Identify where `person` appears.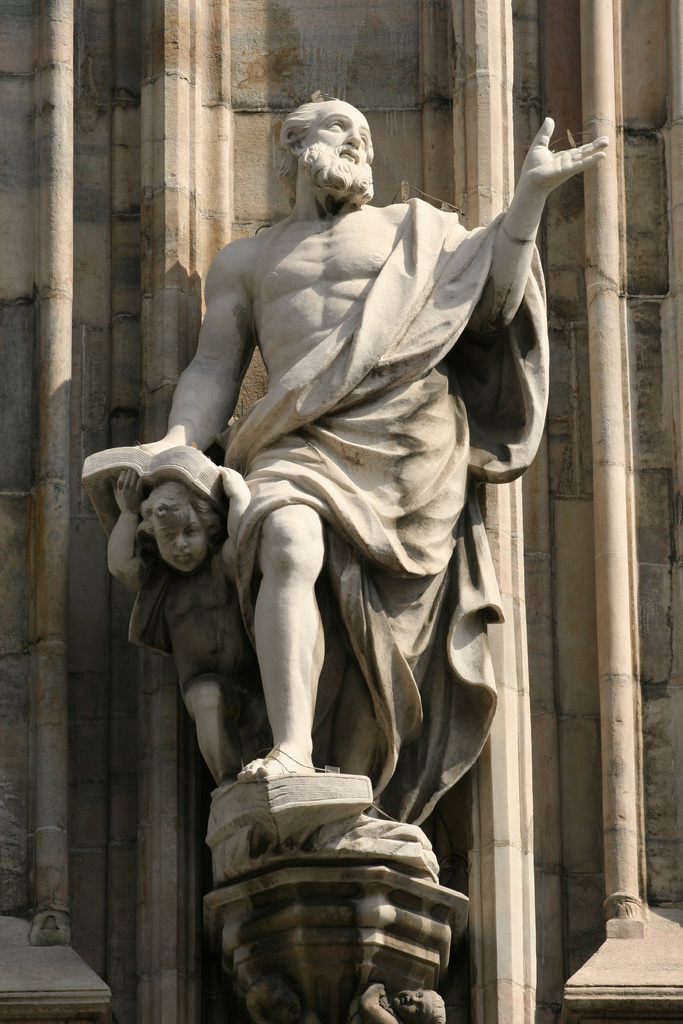
Appears at 161:94:564:938.
